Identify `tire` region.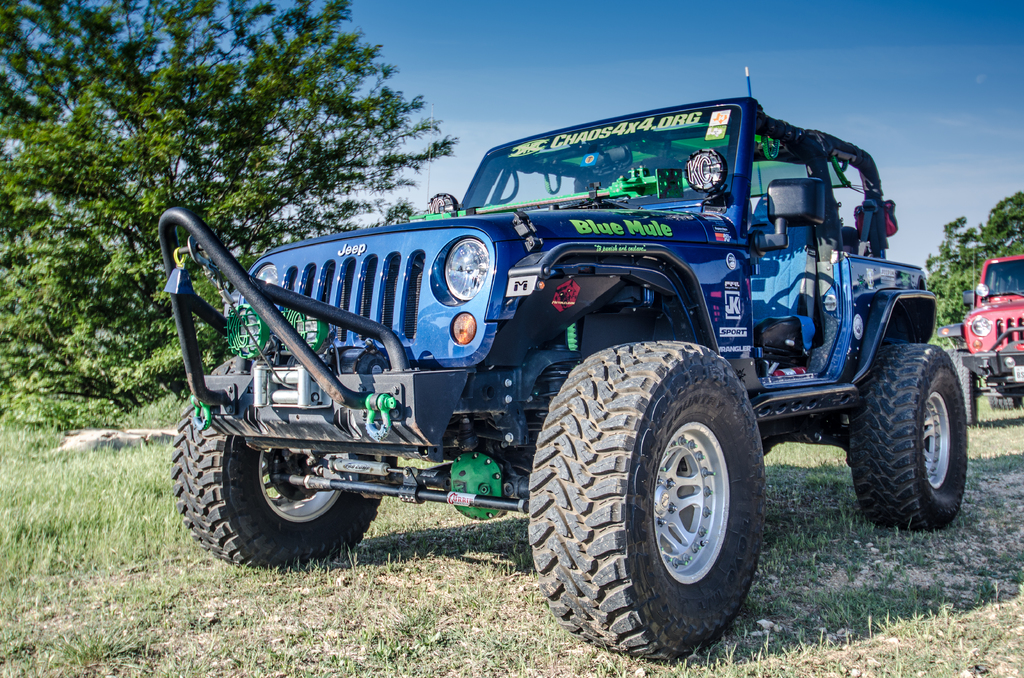
Region: (left=172, top=344, right=398, bottom=563).
